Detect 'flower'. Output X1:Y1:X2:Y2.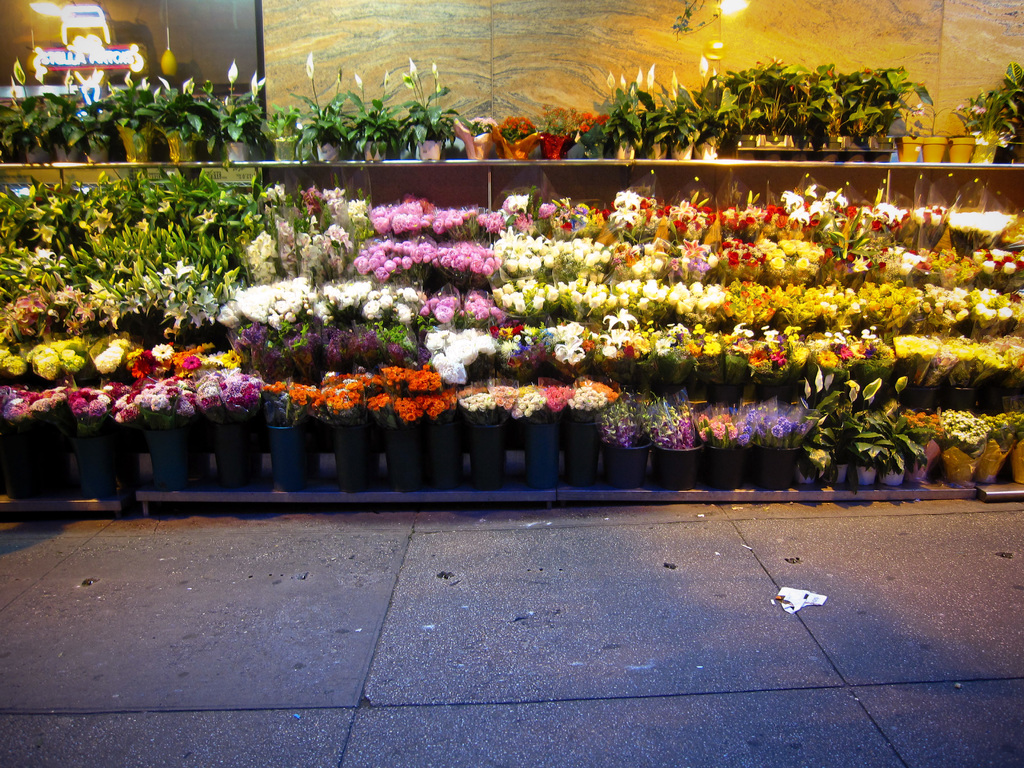
709:38:725:61.
